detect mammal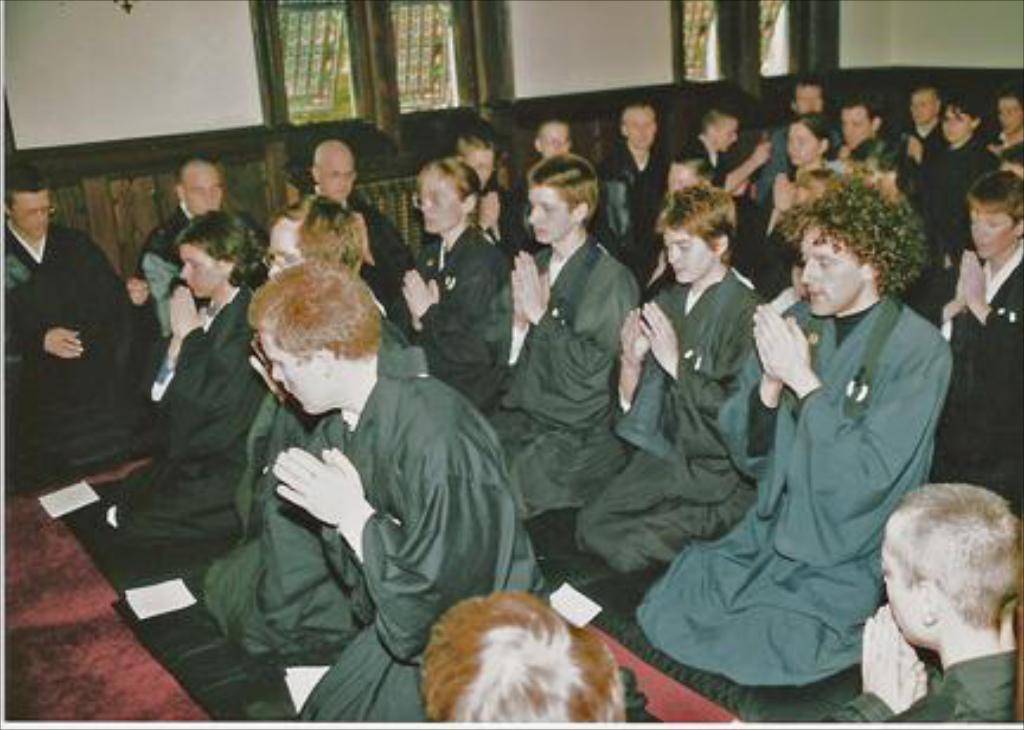
pyautogui.locateOnScreen(280, 265, 559, 728)
